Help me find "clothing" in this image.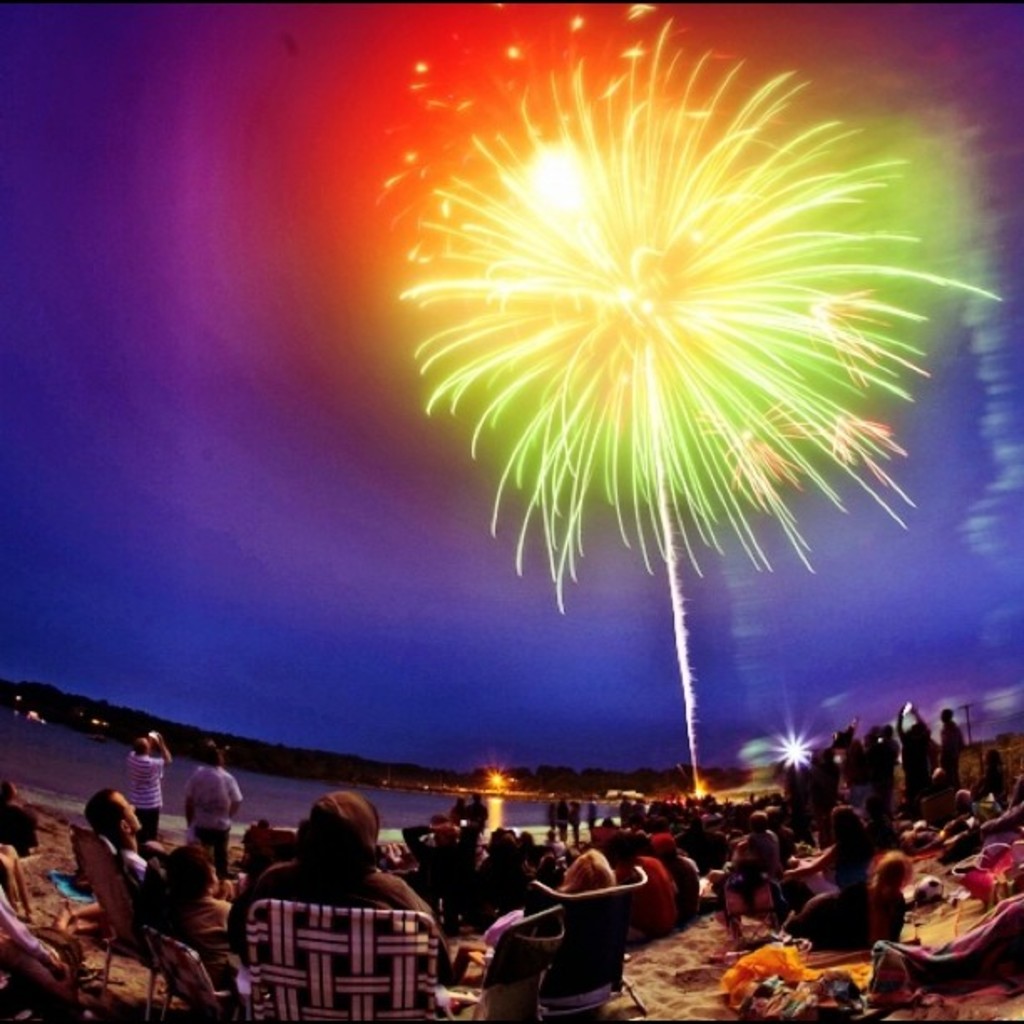
Found it: bbox=(122, 850, 152, 877).
